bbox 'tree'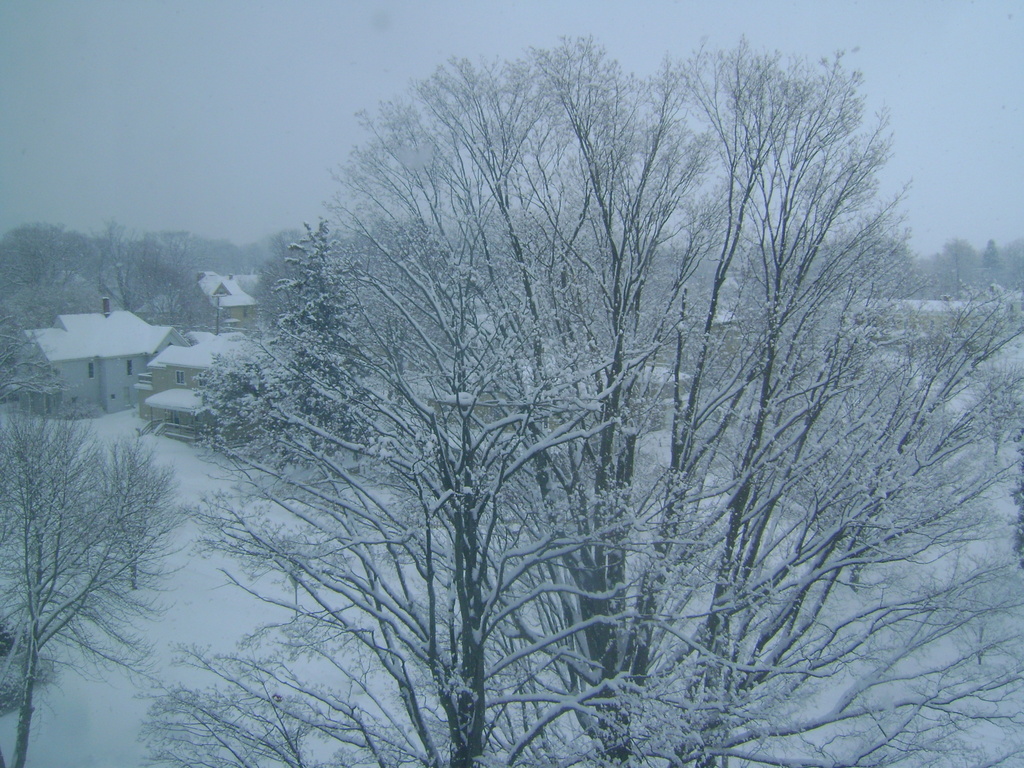
<region>99, 225, 205, 325</region>
